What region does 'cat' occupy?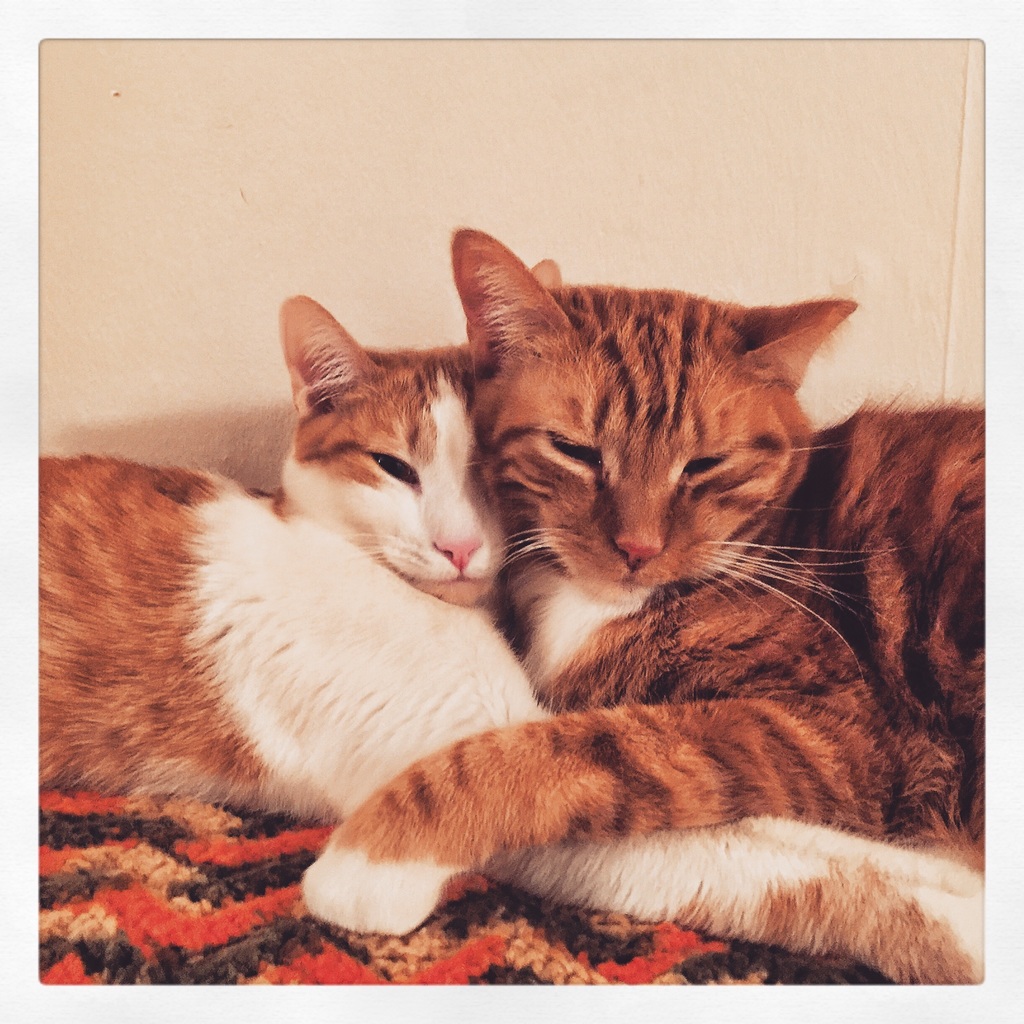
41,258,984,984.
